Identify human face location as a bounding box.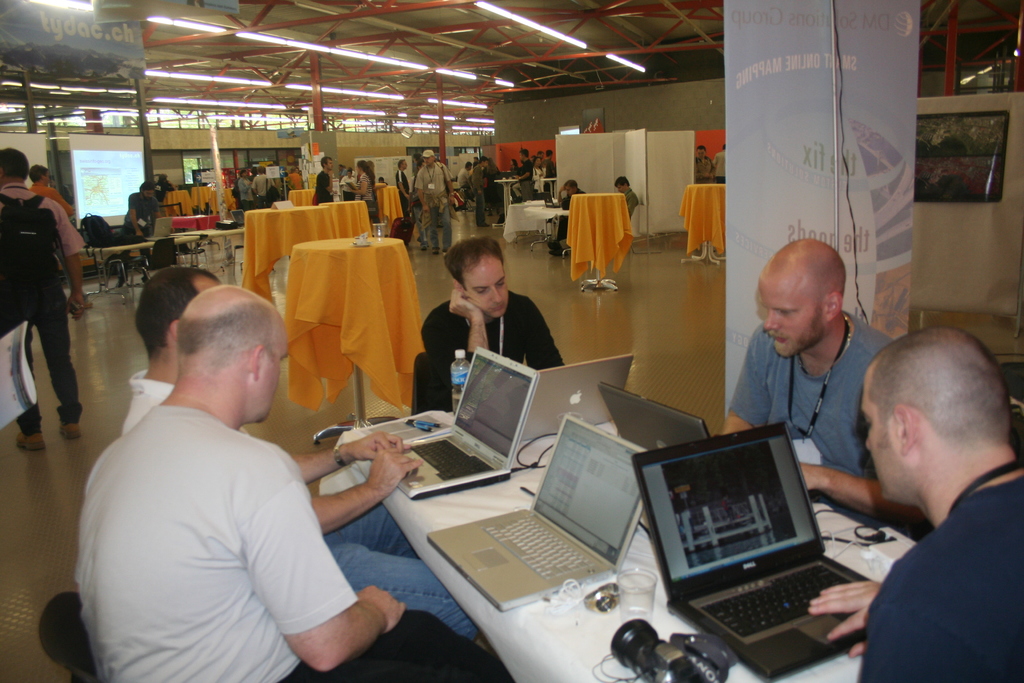
[428,155,435,161].
